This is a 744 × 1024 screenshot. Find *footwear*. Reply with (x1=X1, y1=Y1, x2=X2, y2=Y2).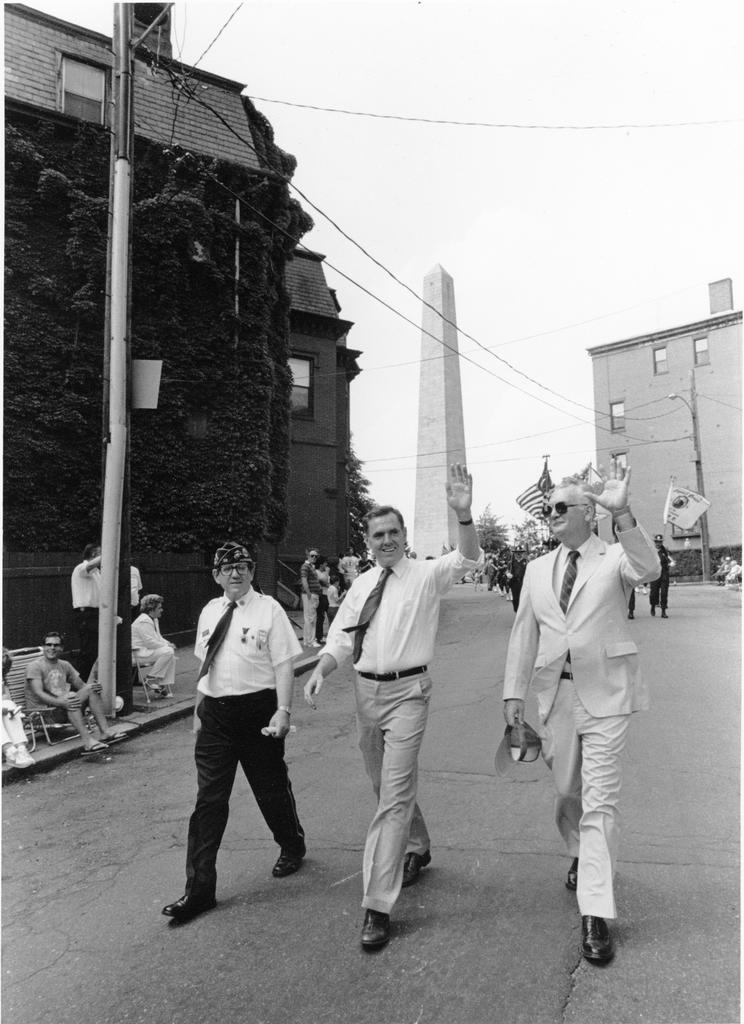
(x1=303, y1=641, x2=319, y2=648).
